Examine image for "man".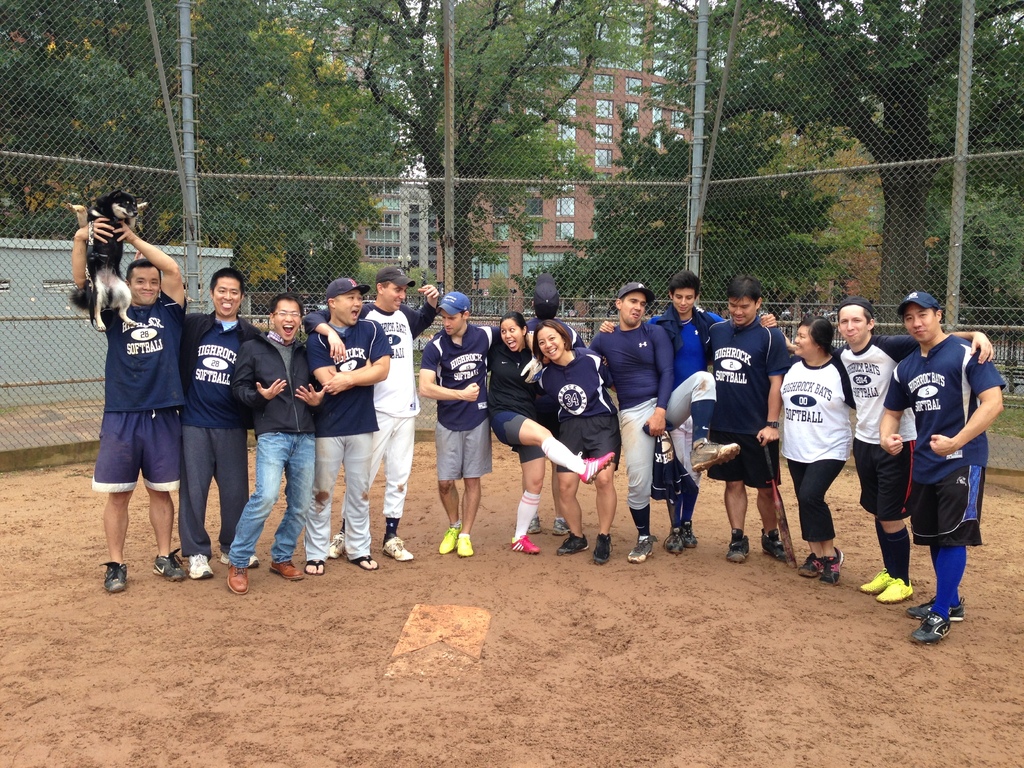
Examination result: BBox(70, 218, 192, 586).
